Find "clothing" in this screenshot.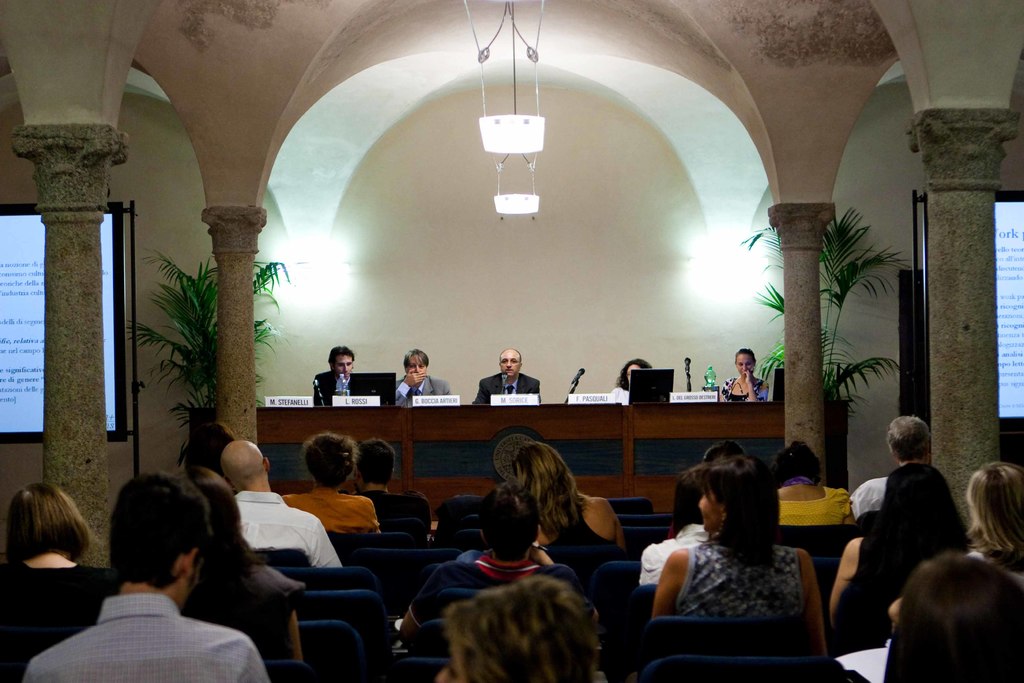
The bounding box for "clothing" is [left=716, top=373, right=770, bottom=403].
